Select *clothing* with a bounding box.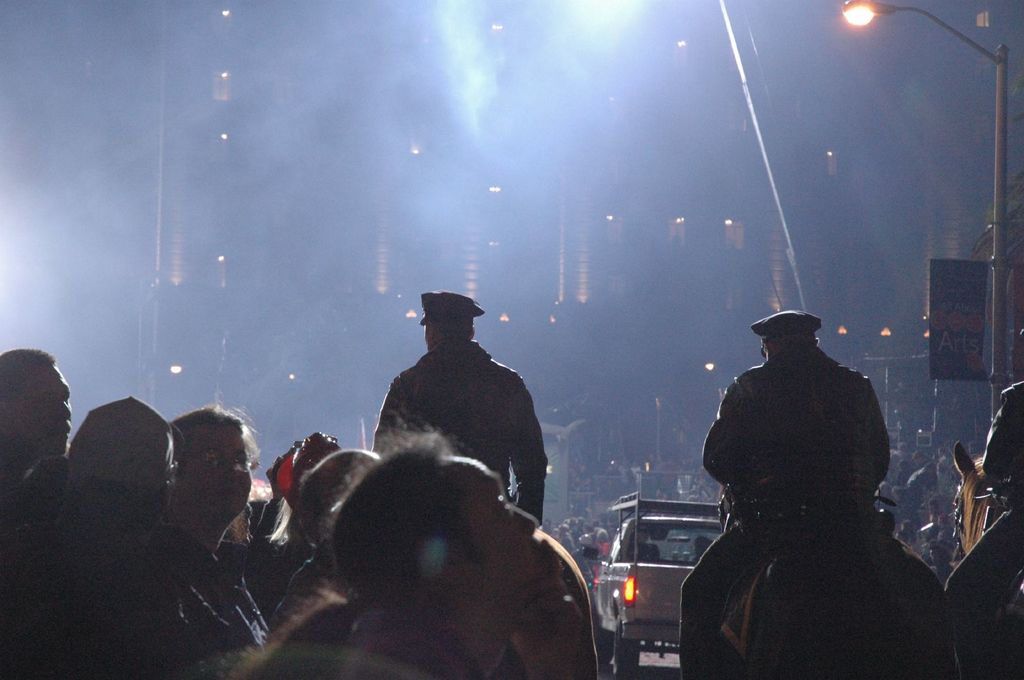
x1=2, y1=331, x2=588, y2=672.
